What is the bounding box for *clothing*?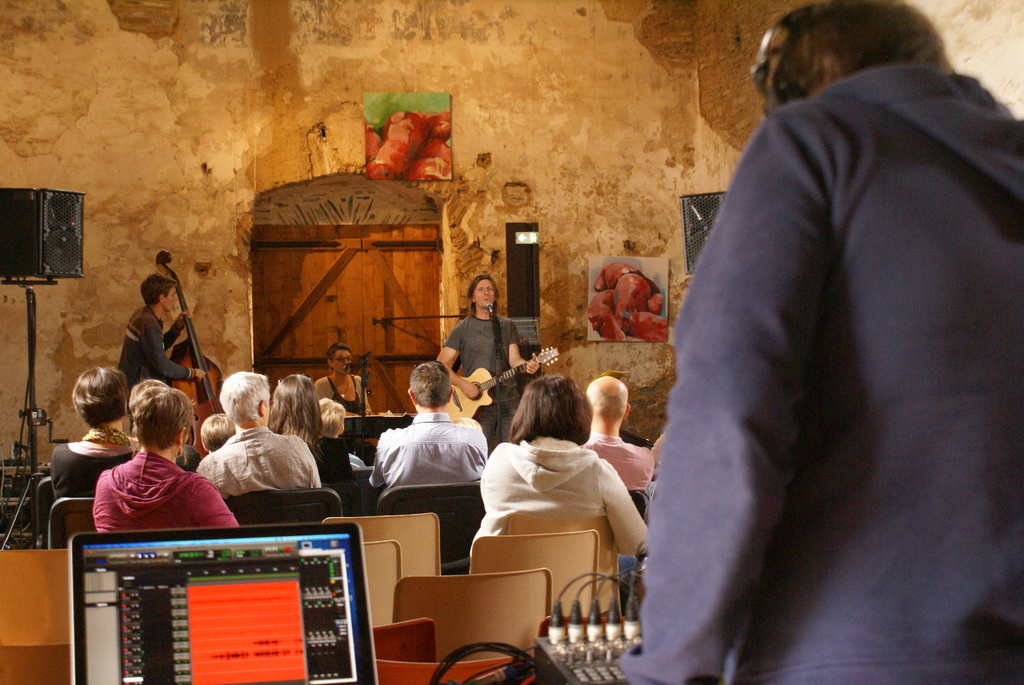
x1=628 y1=0 x2=1023 y2=684.
